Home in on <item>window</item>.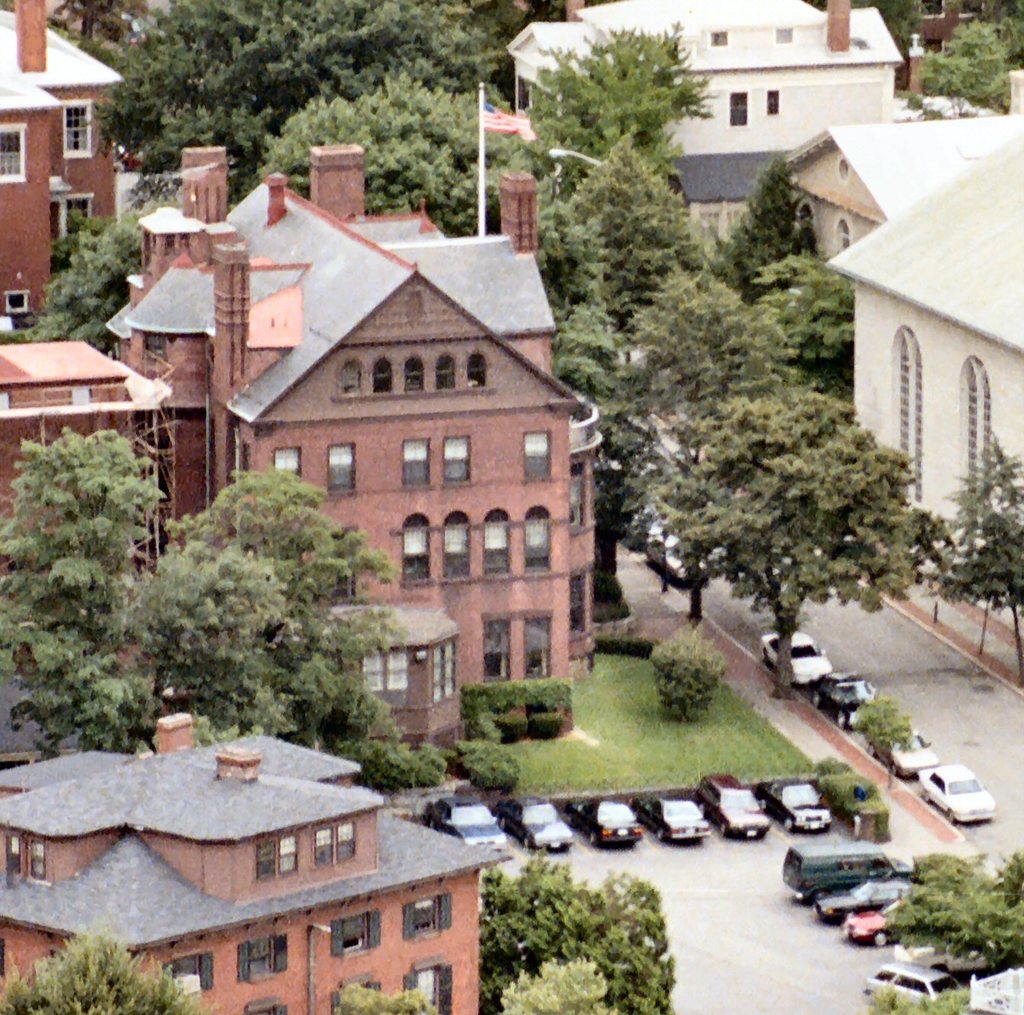
Homed in at [174, 952, 212, 991].
